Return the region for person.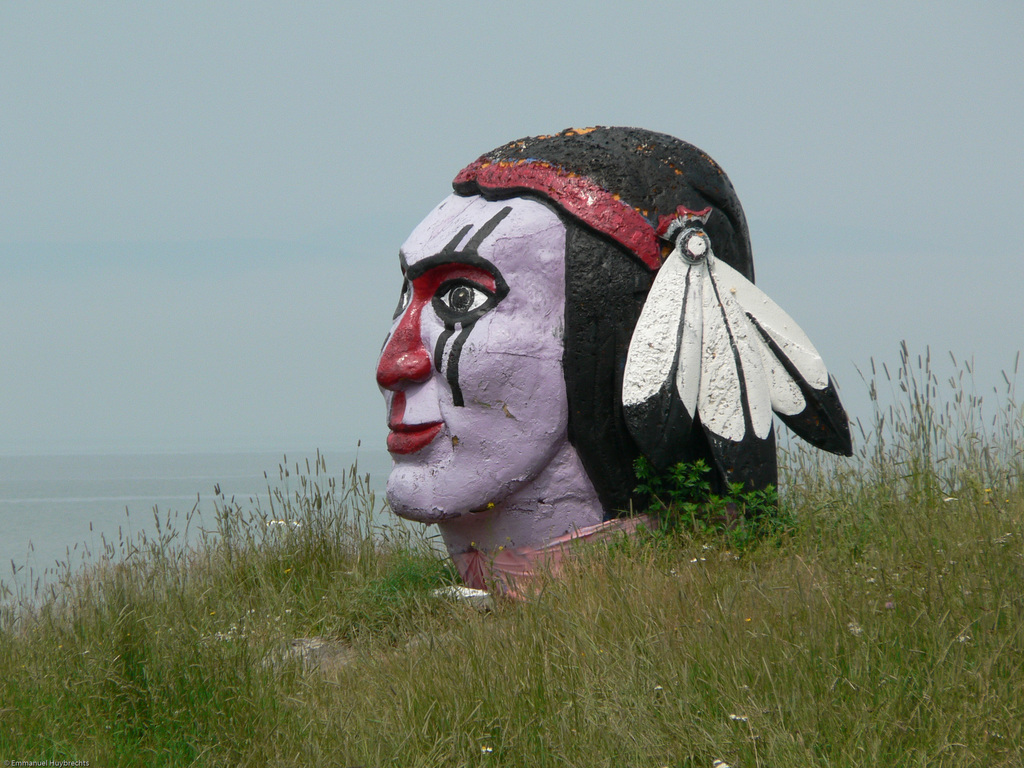
406:95:836:624.
